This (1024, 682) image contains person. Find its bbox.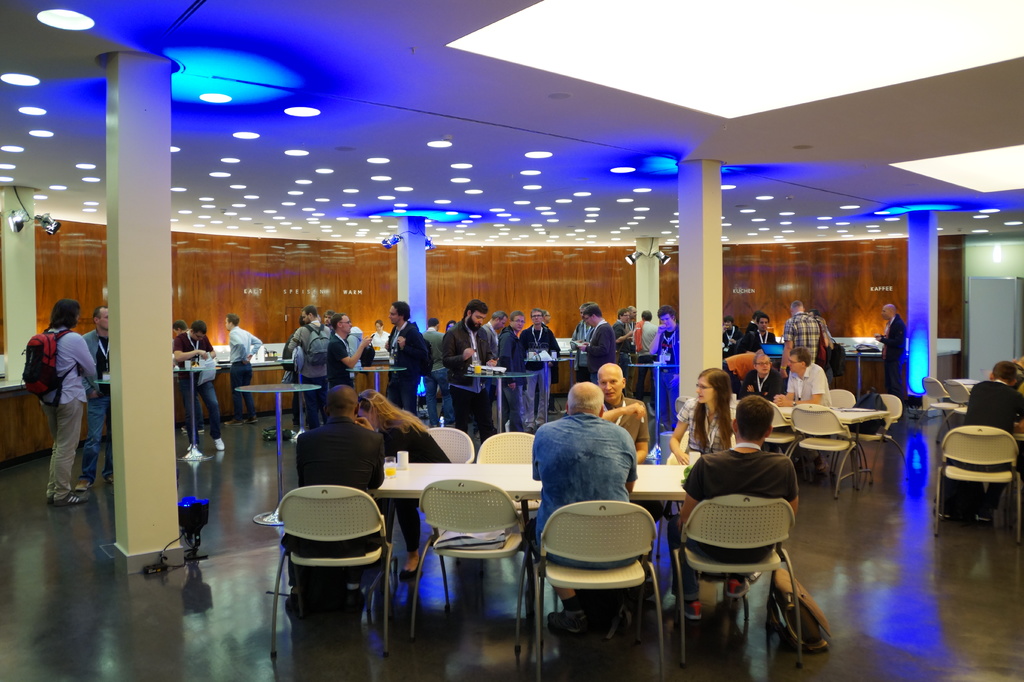
(305,374,381,505).
